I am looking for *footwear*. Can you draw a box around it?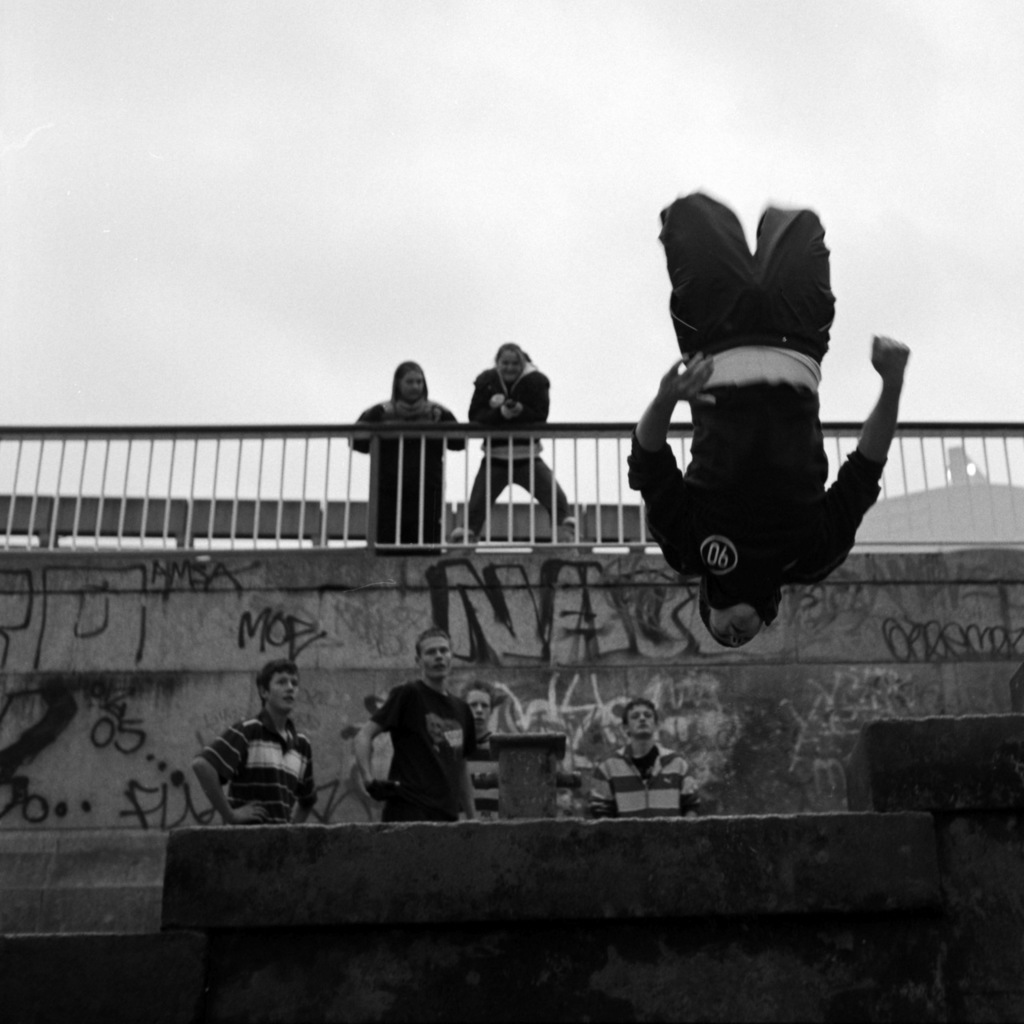
Sure, the bounding box is [left=553, top=514, right=593, bottom=550].
